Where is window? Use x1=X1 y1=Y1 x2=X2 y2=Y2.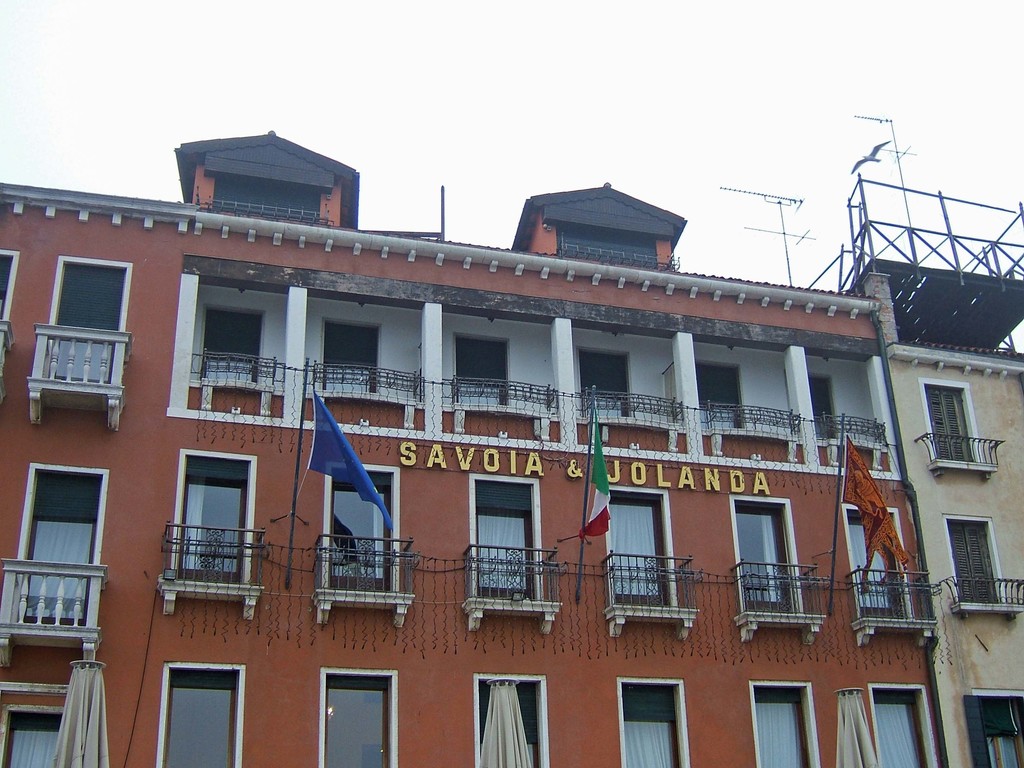
x1=179 y1=450 x2=257 y2=599.
